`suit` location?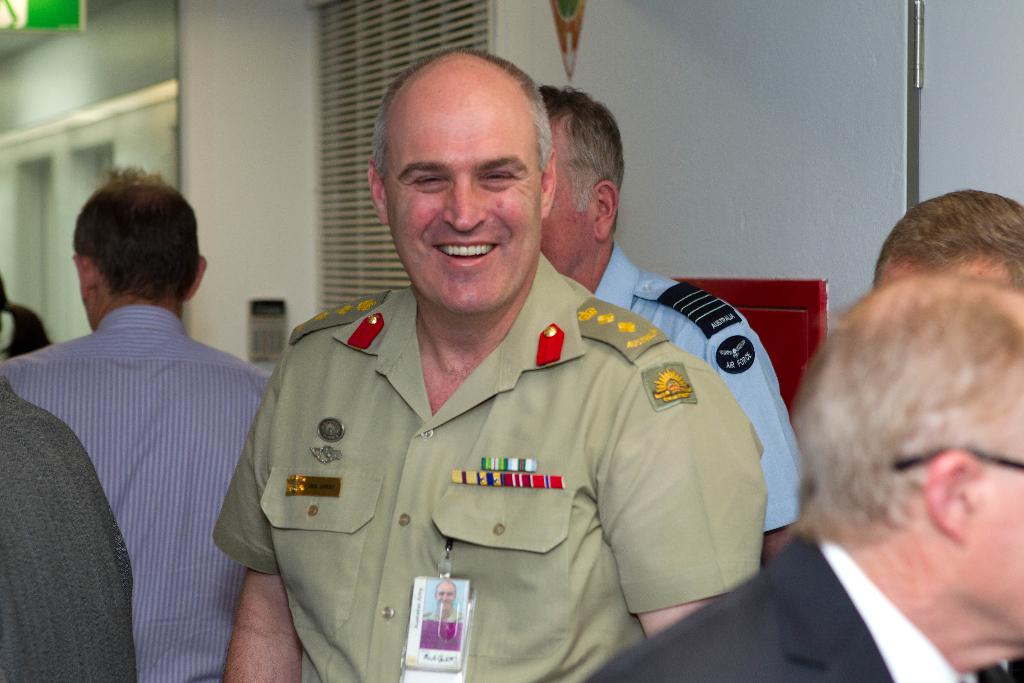
[x1=593, y1=532, x2=987, y2=680]
